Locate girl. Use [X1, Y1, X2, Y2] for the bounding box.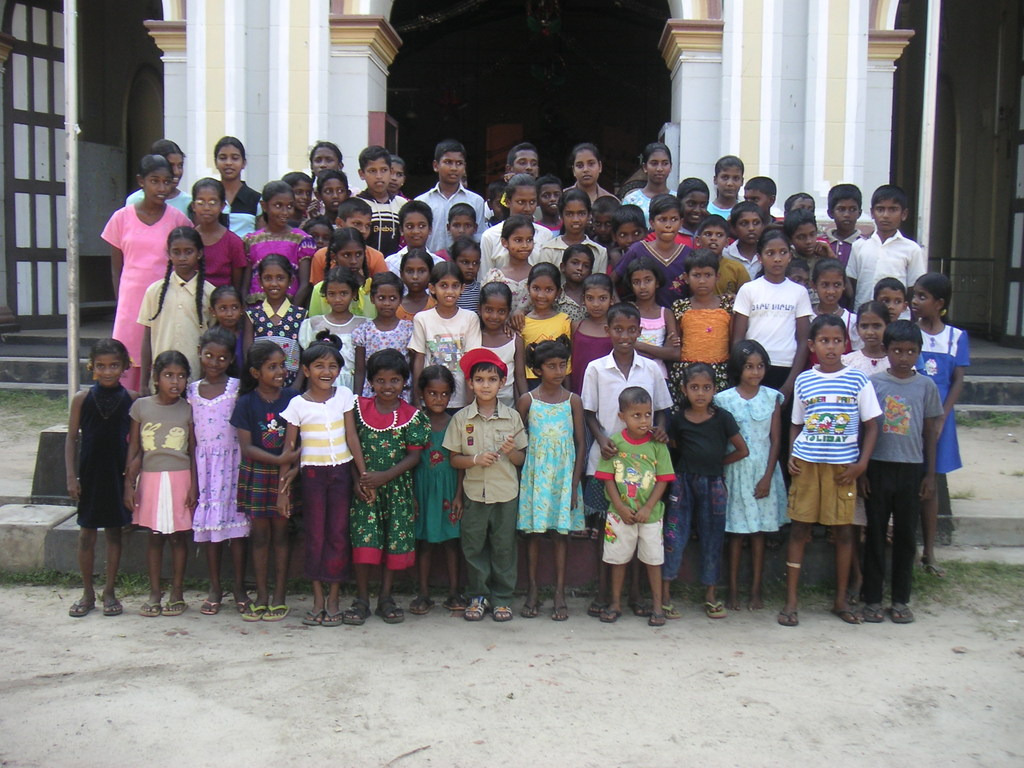
[217, 138, 266, 237].
